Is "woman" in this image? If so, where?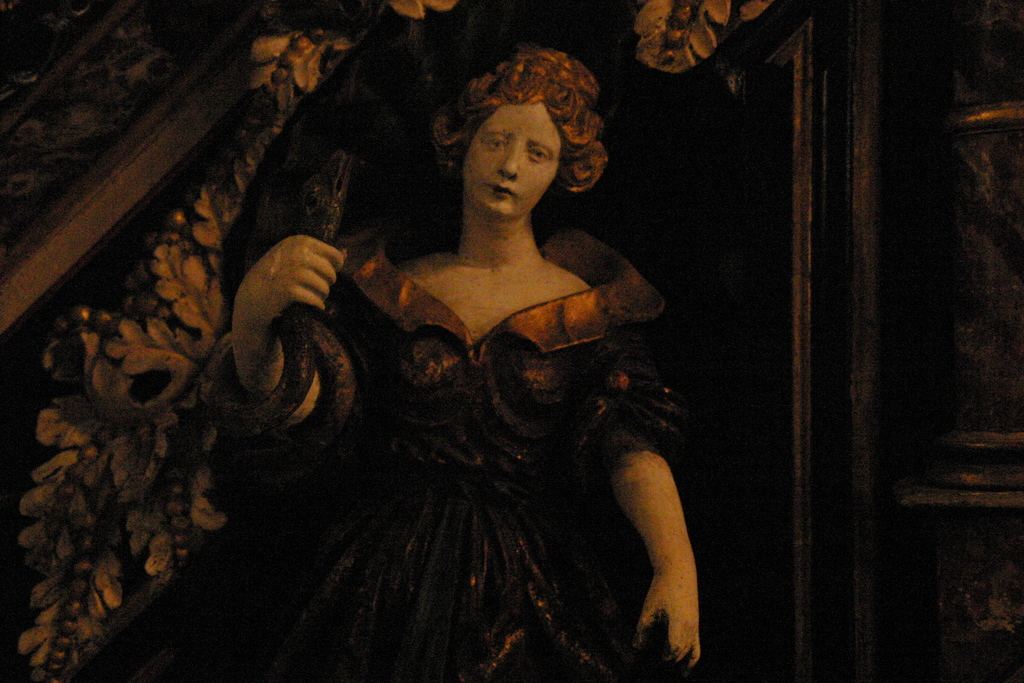
Yes, at [left=76, top=44, right=705, bottom=682].
